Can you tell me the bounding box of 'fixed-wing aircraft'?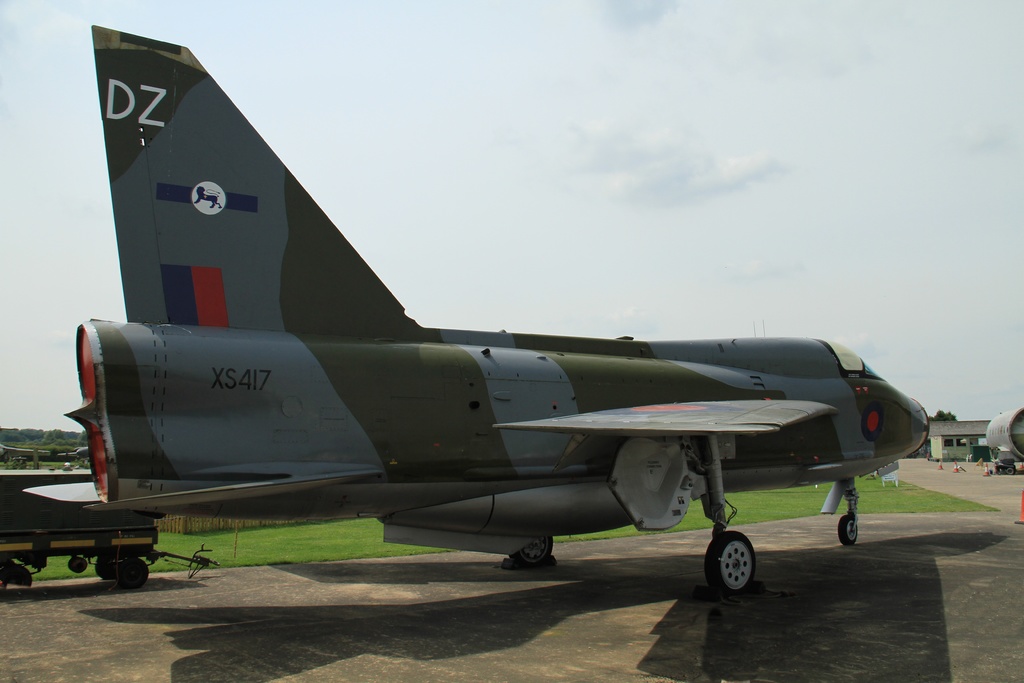
bbox(27, 24, 929, 600).
